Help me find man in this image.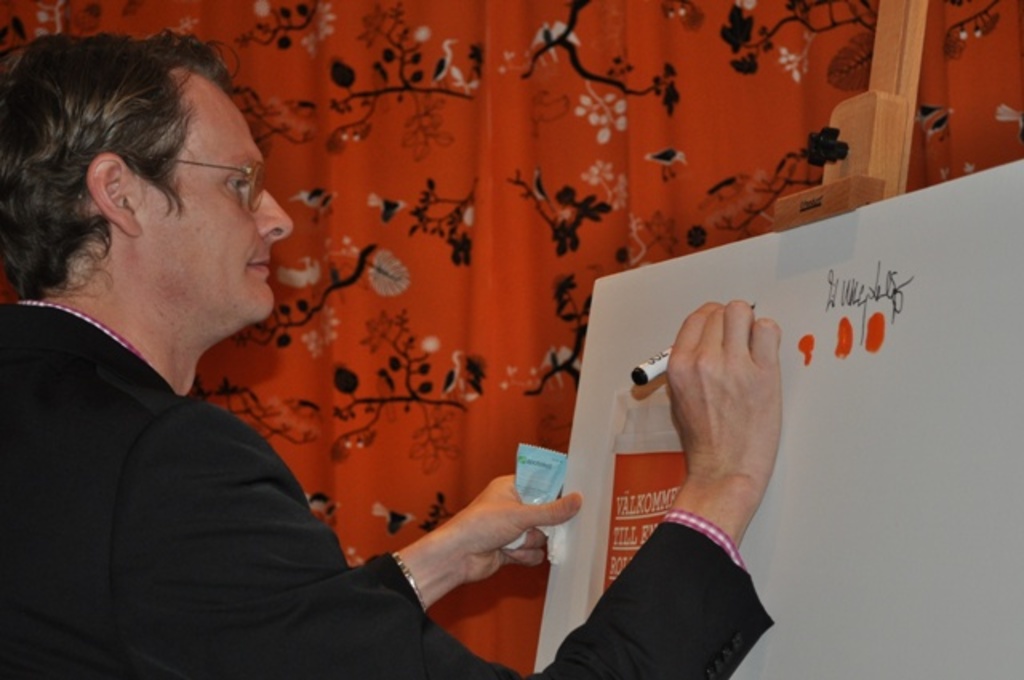
Found it: {"left": 0, "top": 27, "right": 786, "bottom": 678}.
